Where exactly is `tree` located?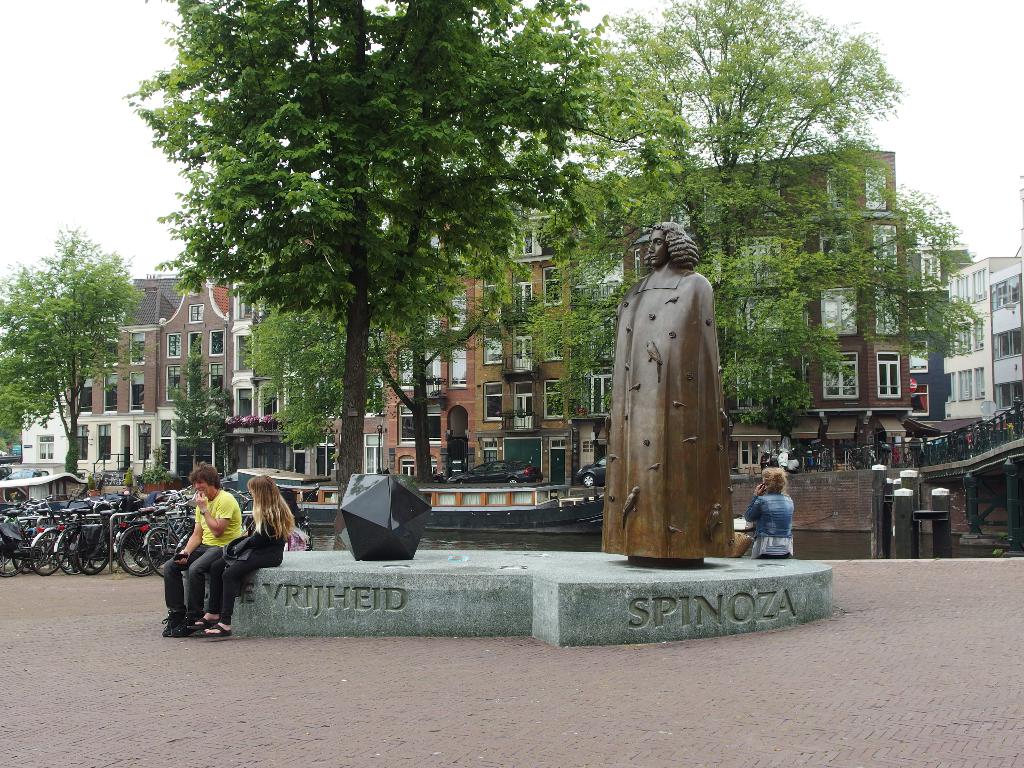
Its bounding box is locate(120, 0, 599, 552).
